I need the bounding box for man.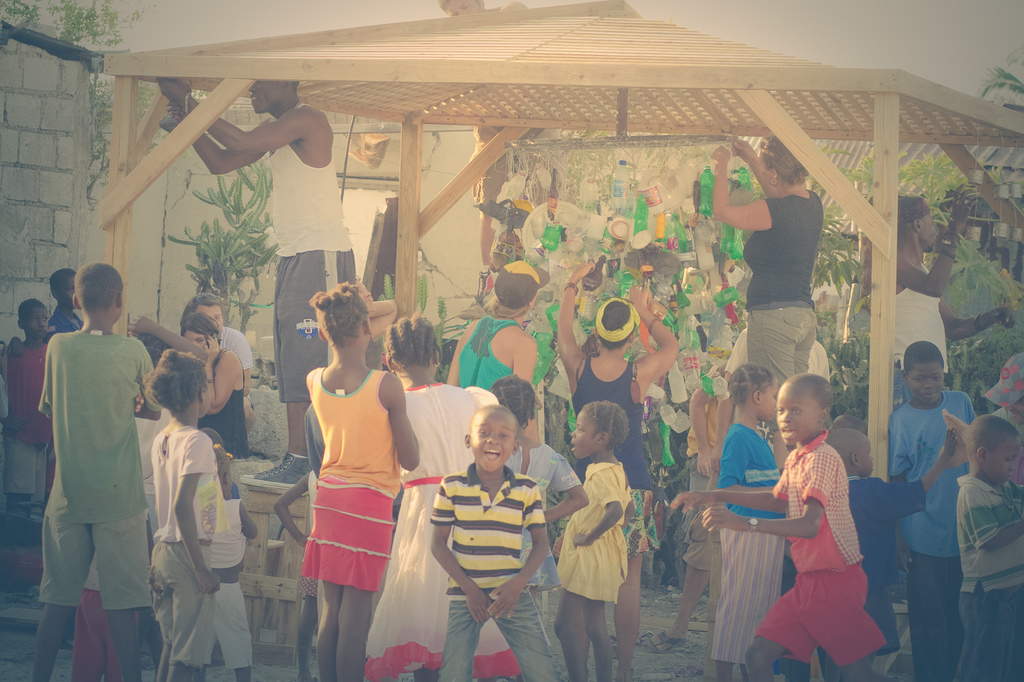
Here it is: [174, 296, 253, 401].
